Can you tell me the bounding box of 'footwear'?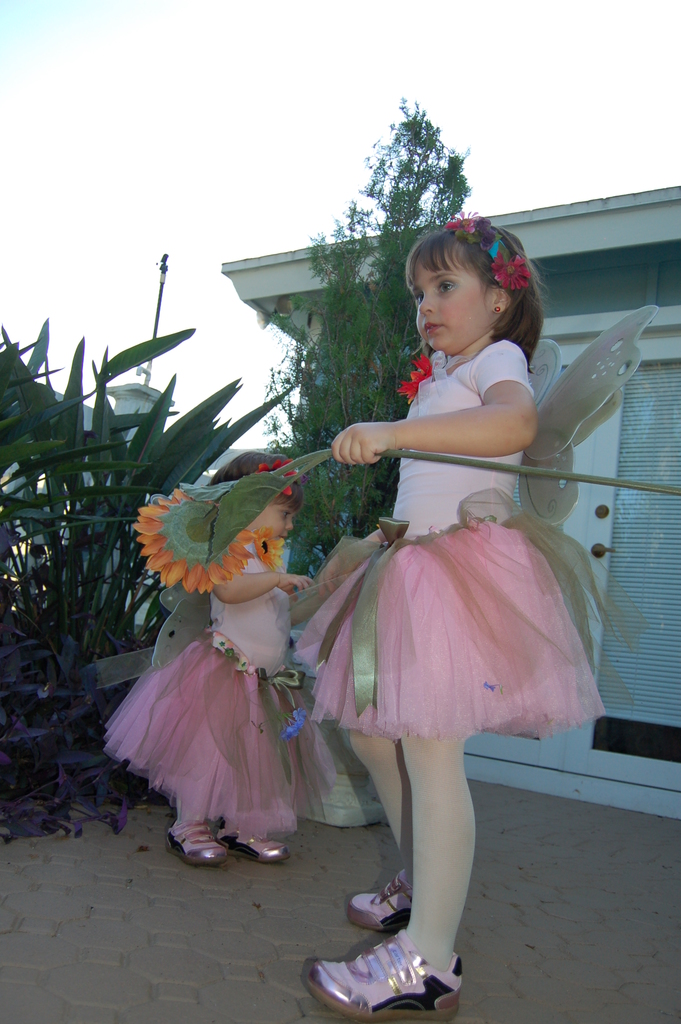
307 925 473 1014.
